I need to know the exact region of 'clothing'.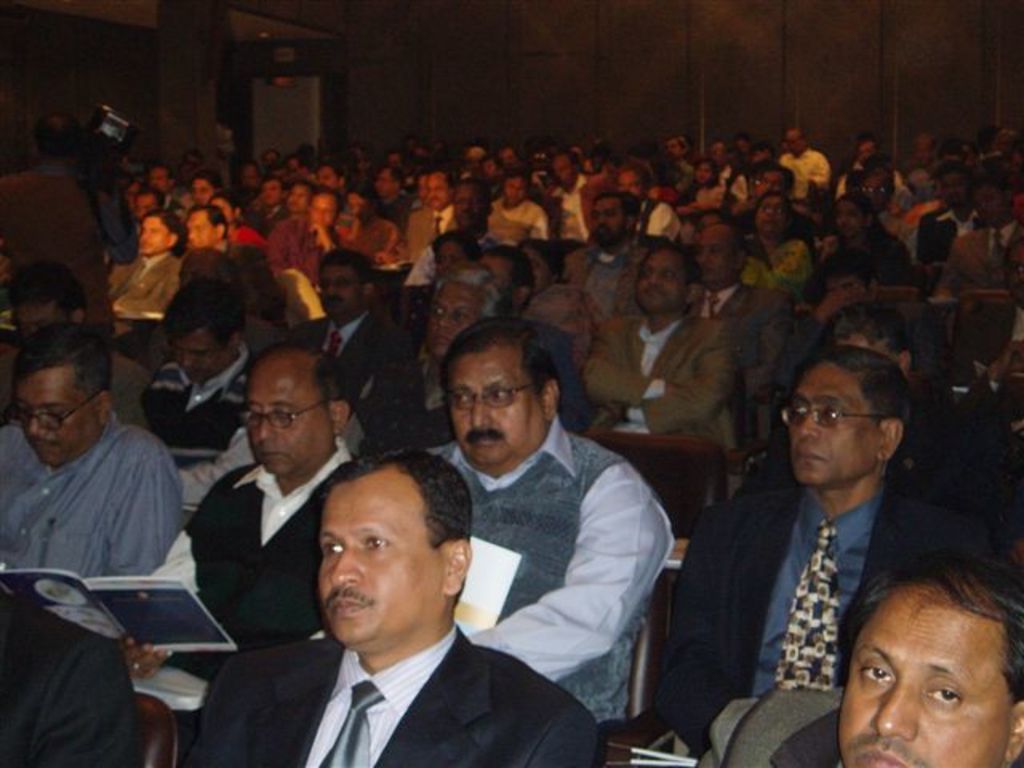
Region: 229:216:270:251.
